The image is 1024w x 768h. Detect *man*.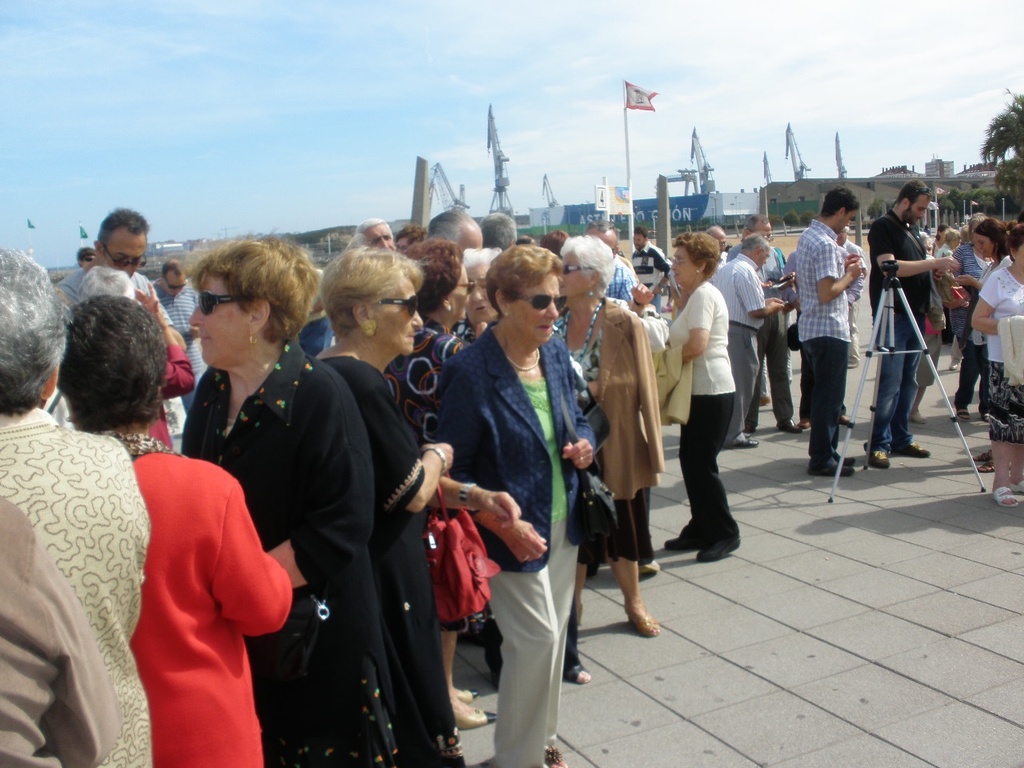
Detection: (358, 212, 397, 254).
